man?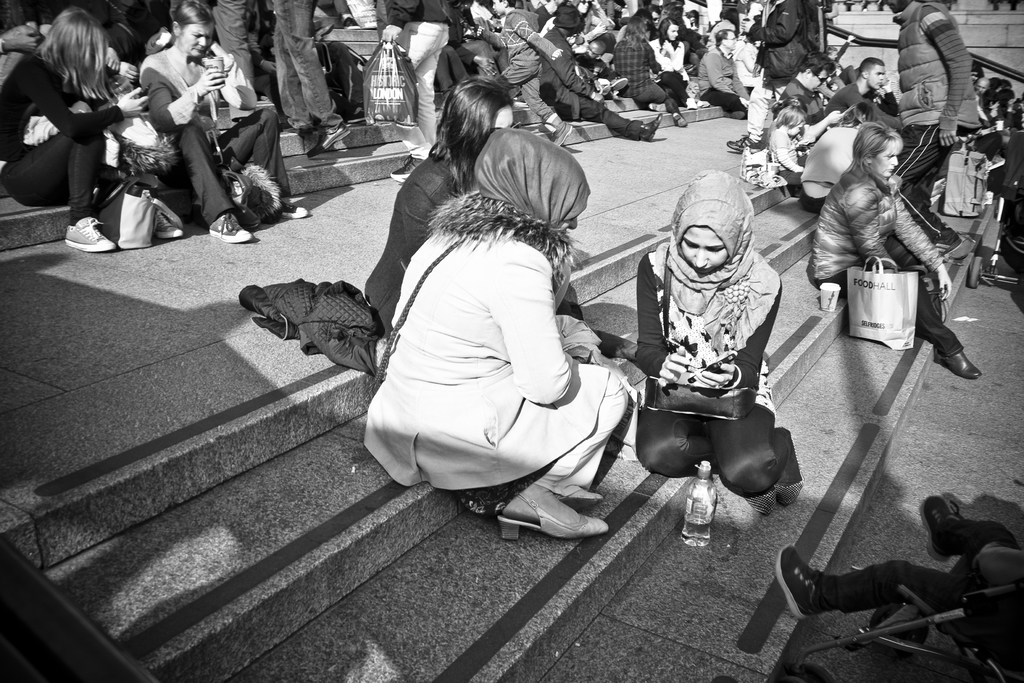
BBox(692, 26, 751, 116)
